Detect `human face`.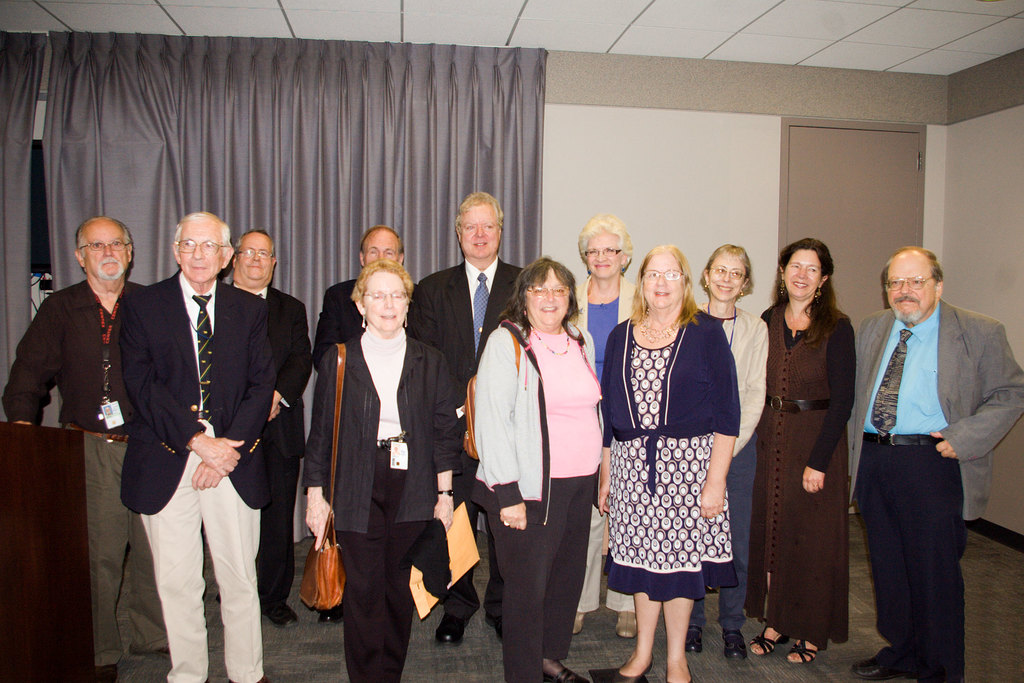
Detected at BBox(888, 258, 934, 322).
